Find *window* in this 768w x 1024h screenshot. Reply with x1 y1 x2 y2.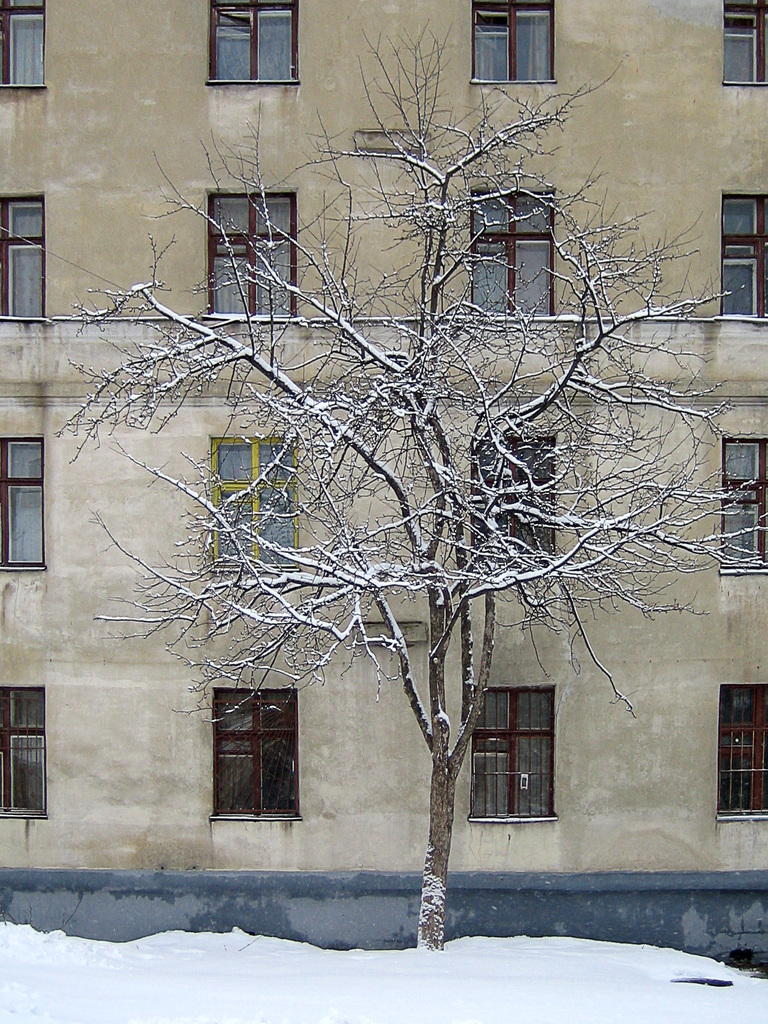
0 0 47 95.
